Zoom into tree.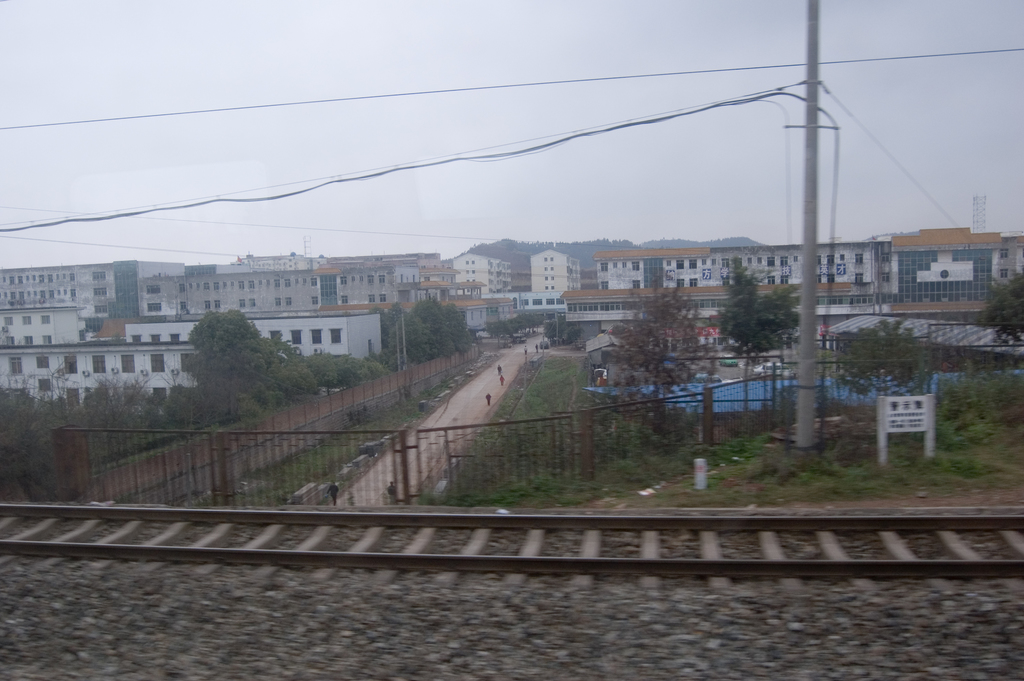
Zoom target: (x1=716, y1=259, x2=803, y2=354).
